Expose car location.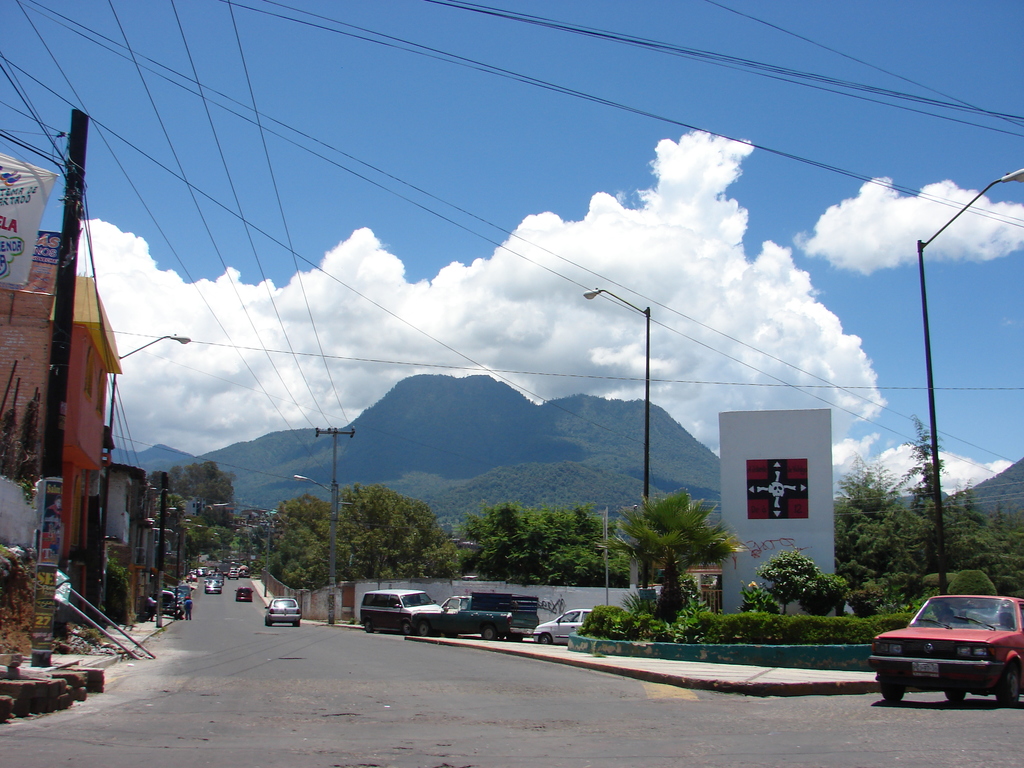
Exposed at (144,588,189,625).
